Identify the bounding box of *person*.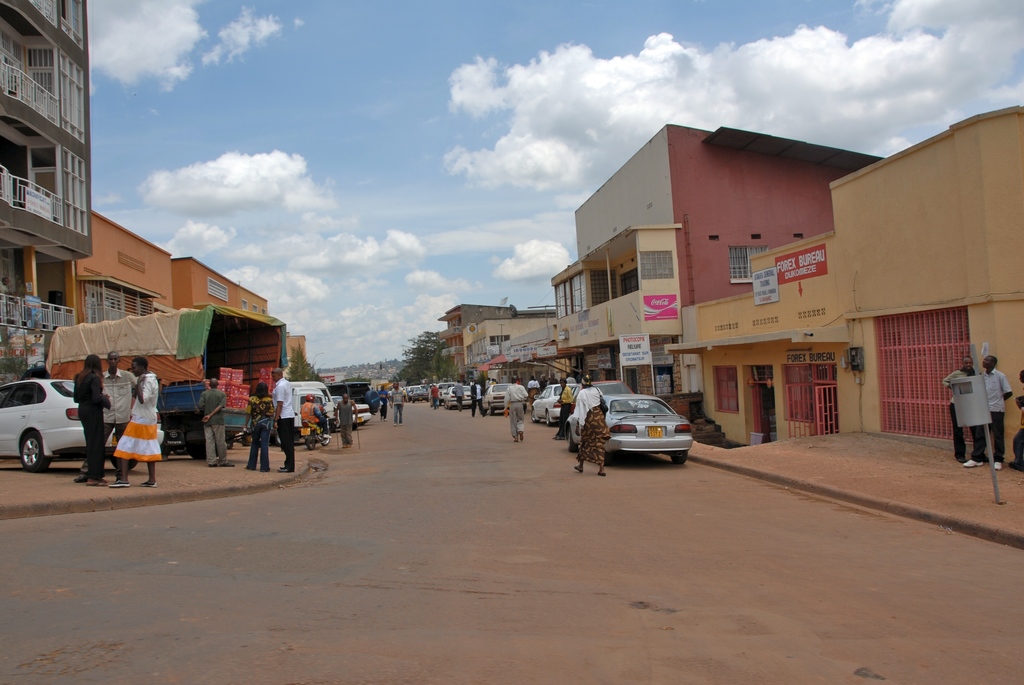
(272, 368, 297, 473).
